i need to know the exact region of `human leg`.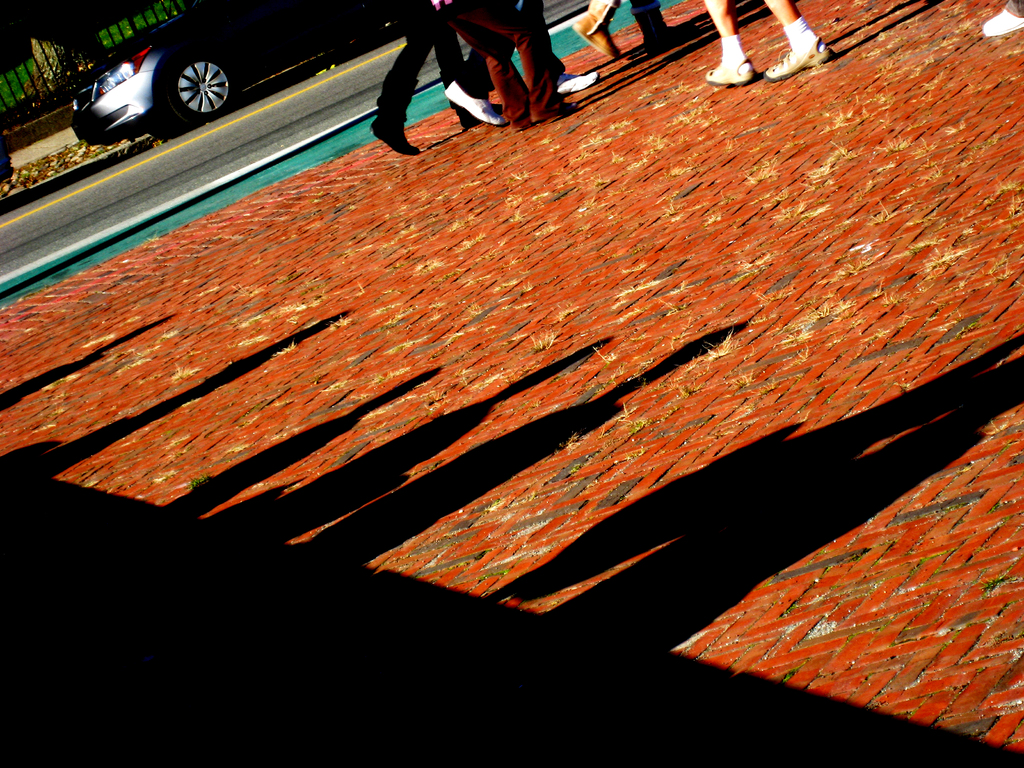
Region: {"x1": 520, "y1": 0, "x2": 602, "y2": 97}.
